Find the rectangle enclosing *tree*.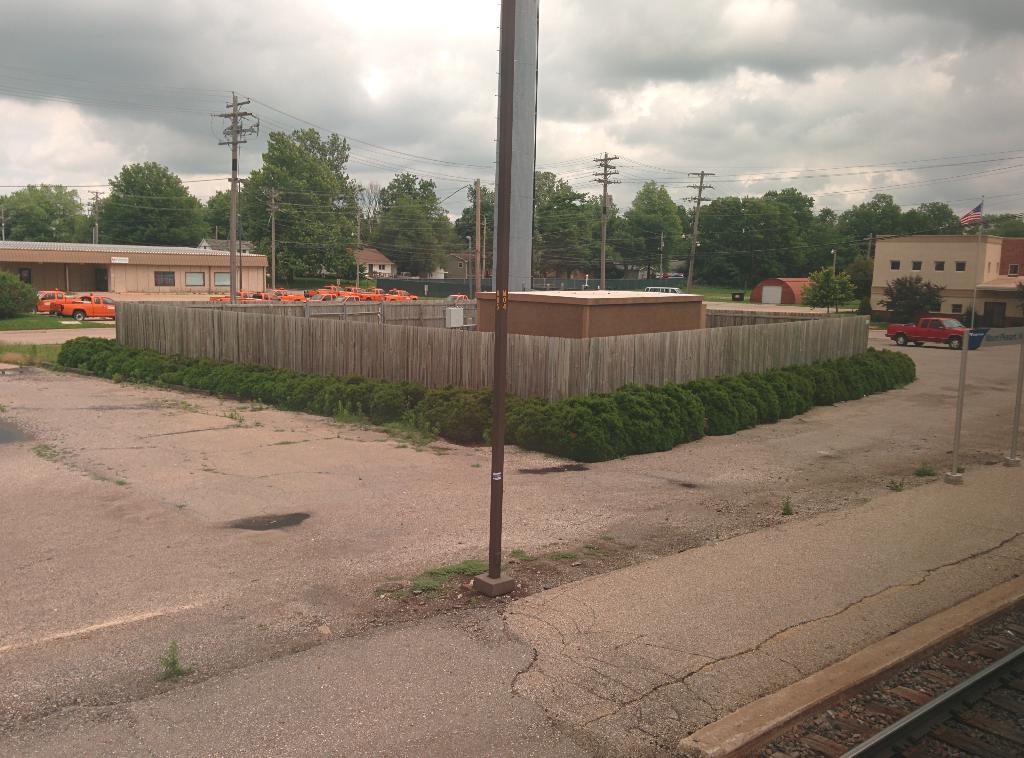
locate(92, 165, 212, 252).
